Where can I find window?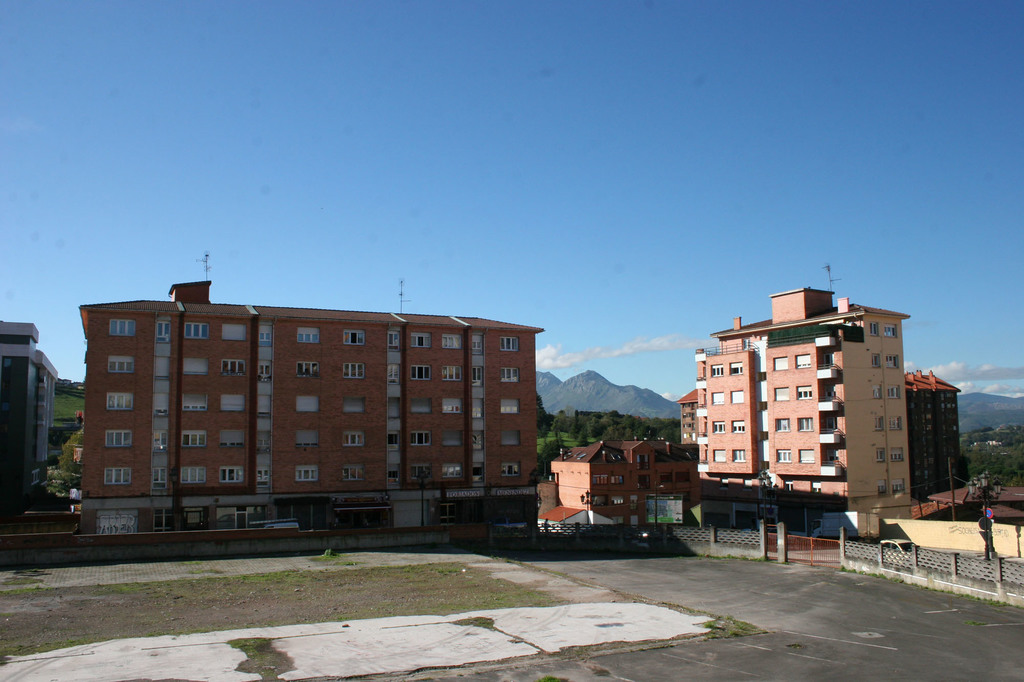
You can find it at select_region(771, 354, 792, 374).
